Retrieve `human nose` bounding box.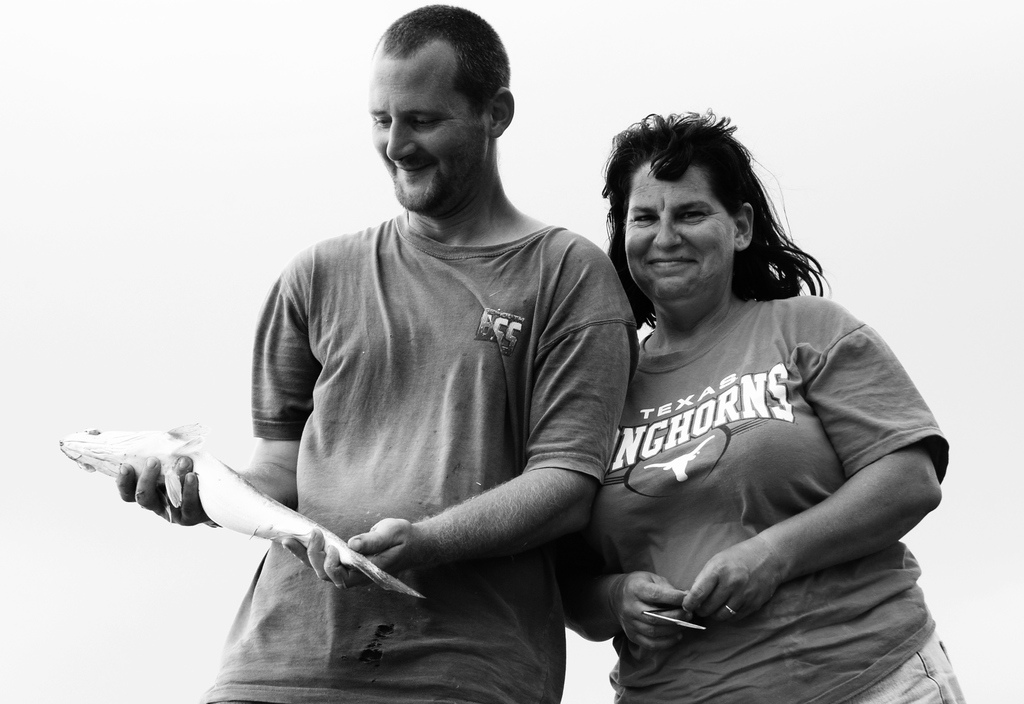
Bounding box: box=[654, 220, 682, 246].
